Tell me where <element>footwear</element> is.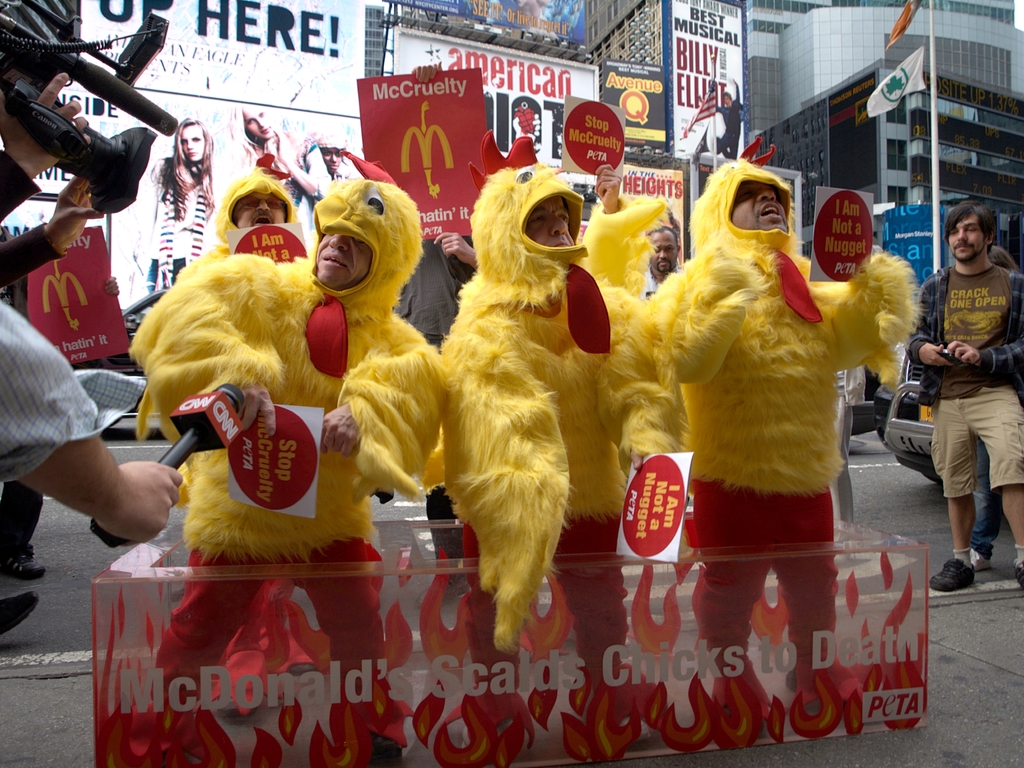
<element>footwear</element> is at <region>1014, 561, 1023, 593</region>.
